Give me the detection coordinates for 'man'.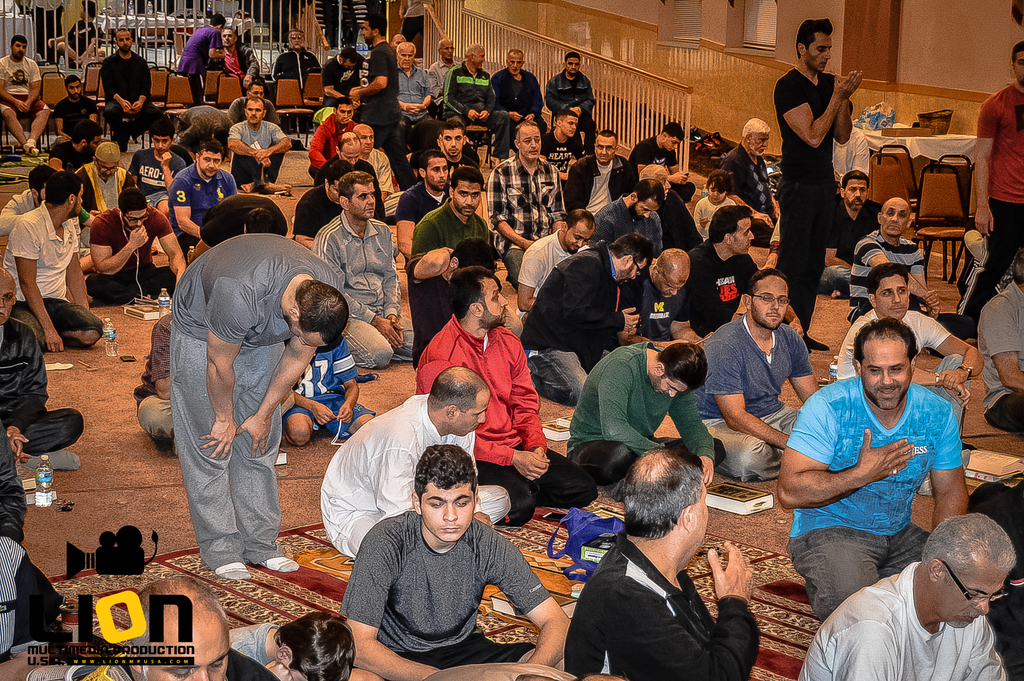
left=981, top=256, right=1023, bottom=438.
